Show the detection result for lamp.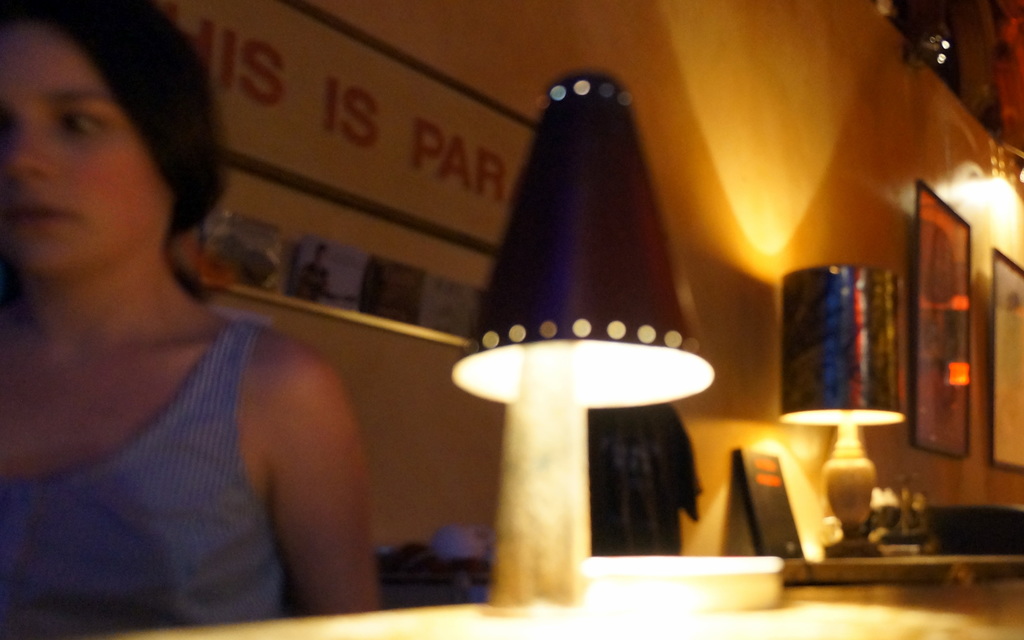
[left=776, top=262, right=908, bottom=559].
